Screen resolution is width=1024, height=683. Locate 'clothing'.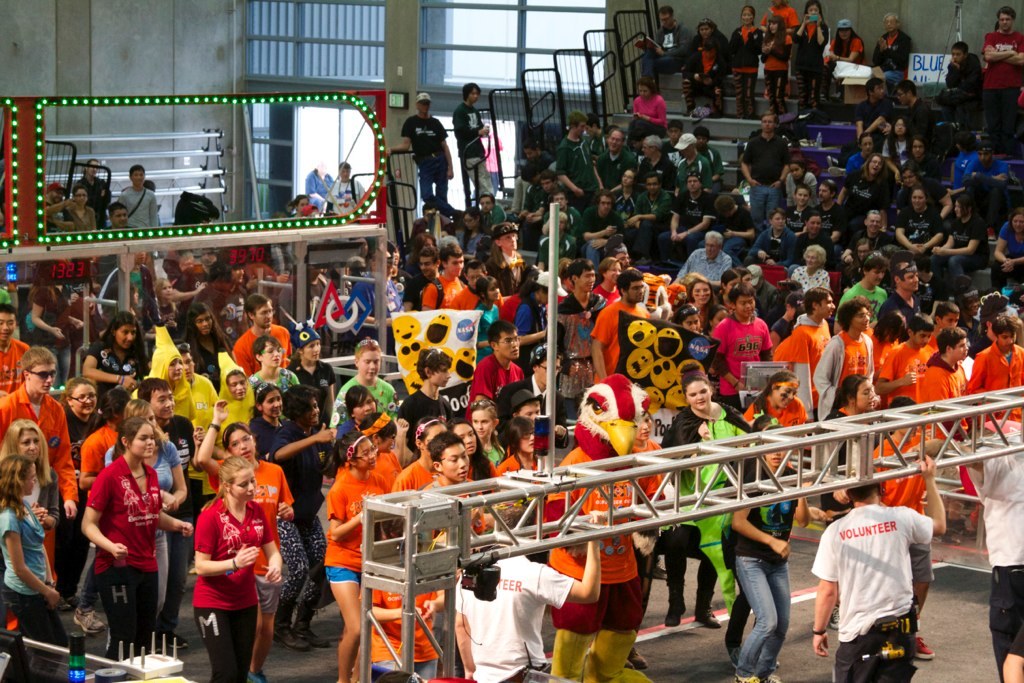
[left=407, top=276, right=429, bottom=311].
